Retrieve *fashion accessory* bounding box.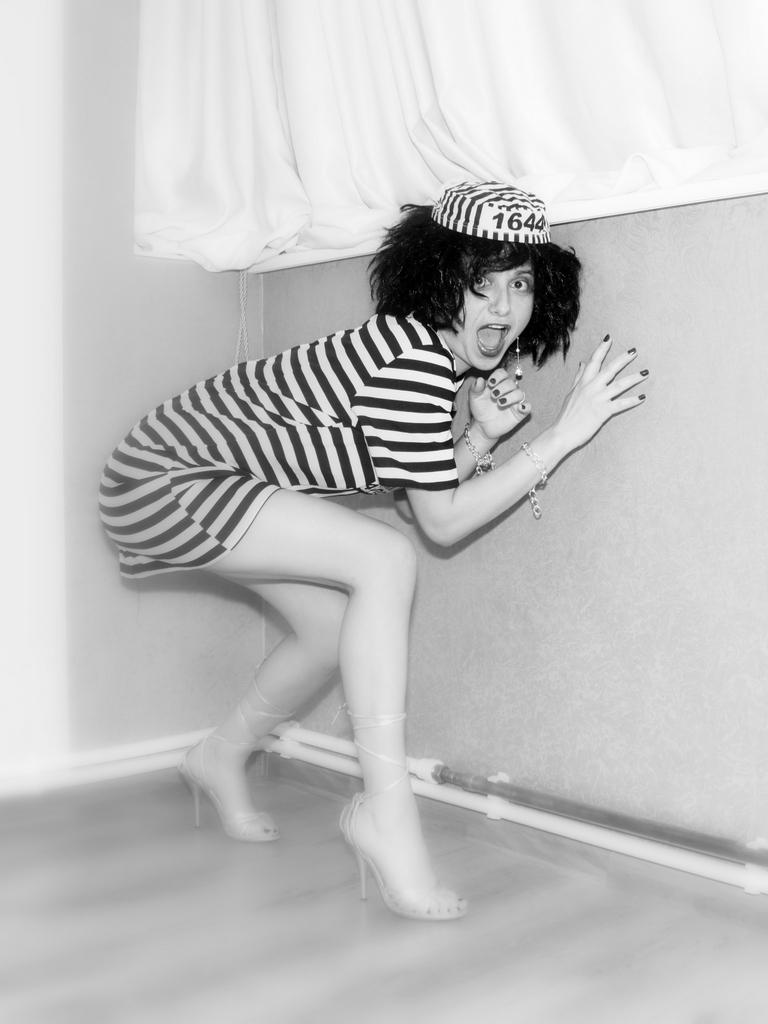
Bounding box: 524,441,548,518.
